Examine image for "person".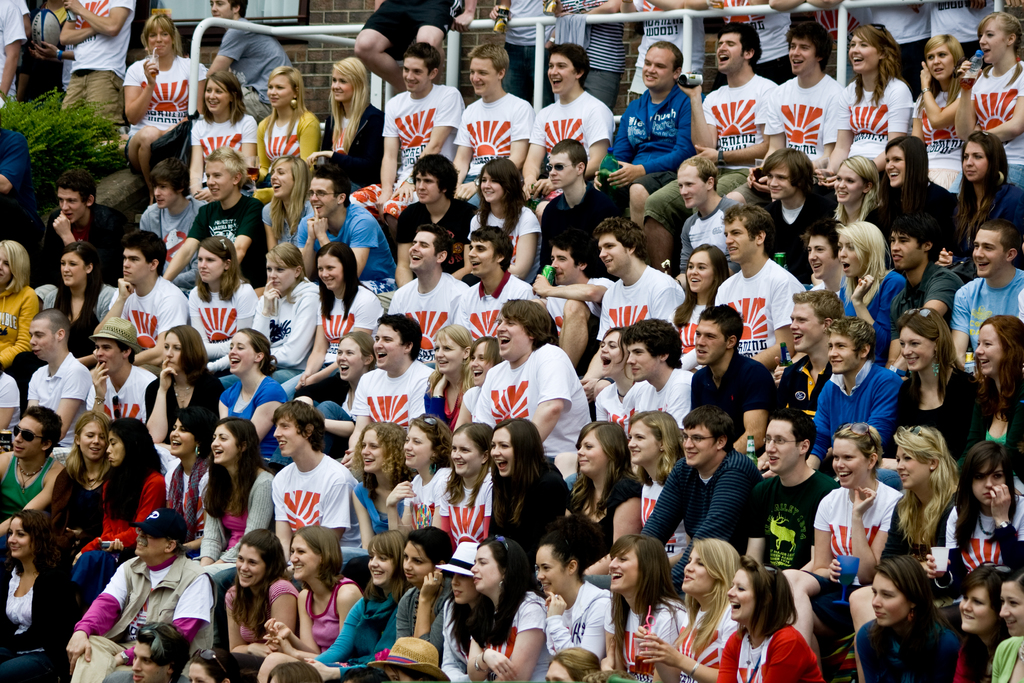
Examination result: l=718, t=206, r=798, b=381.
